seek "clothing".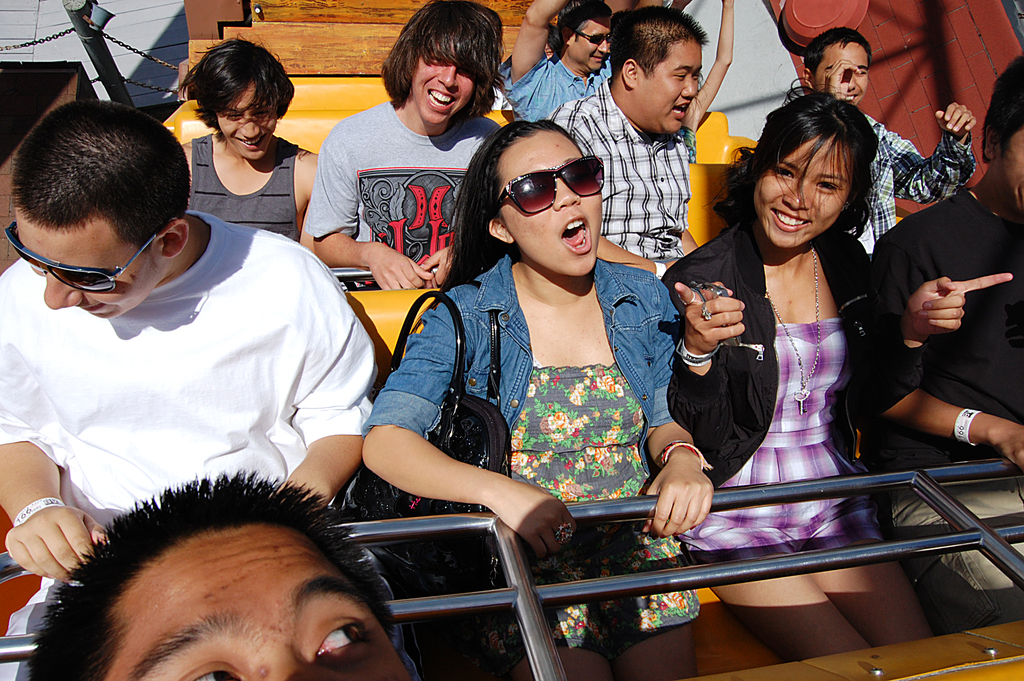
[304, 89, 513, 267].
